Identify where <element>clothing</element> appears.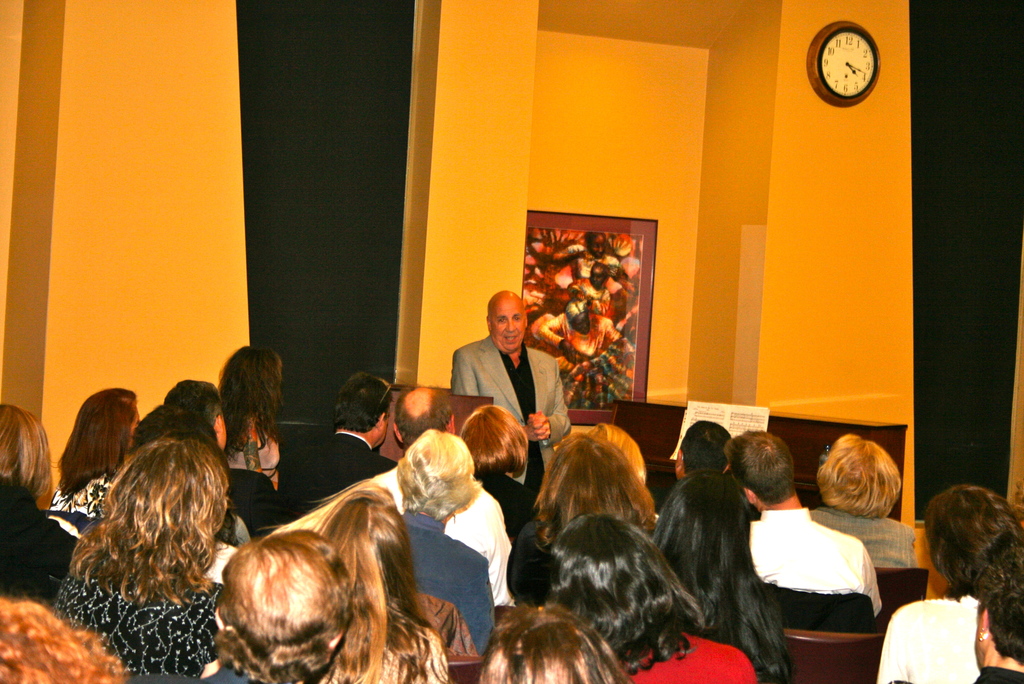
Appears at left=266, top=426, right=399, bottom=533.
